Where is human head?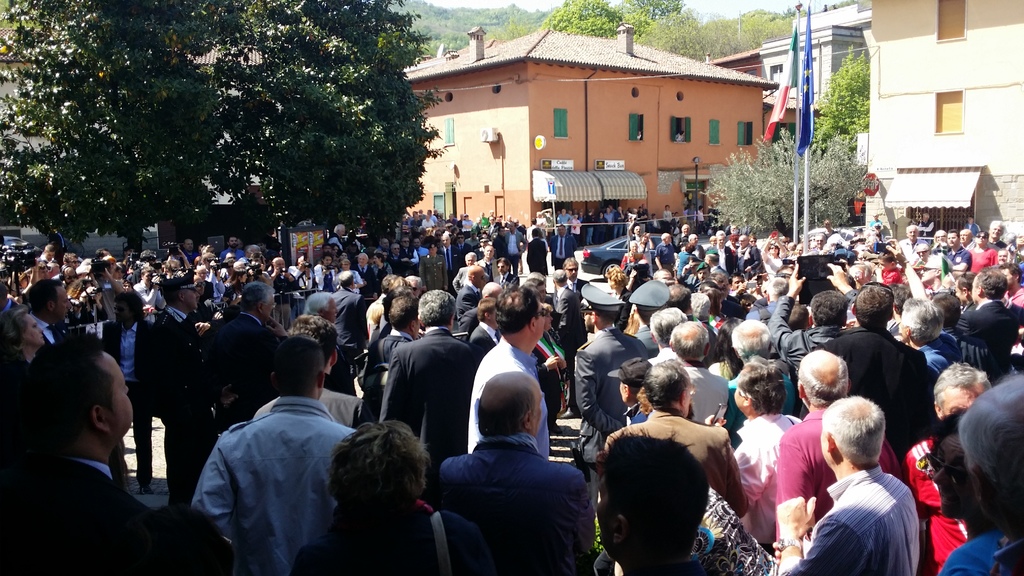
region(27, 334, 135, 444).
